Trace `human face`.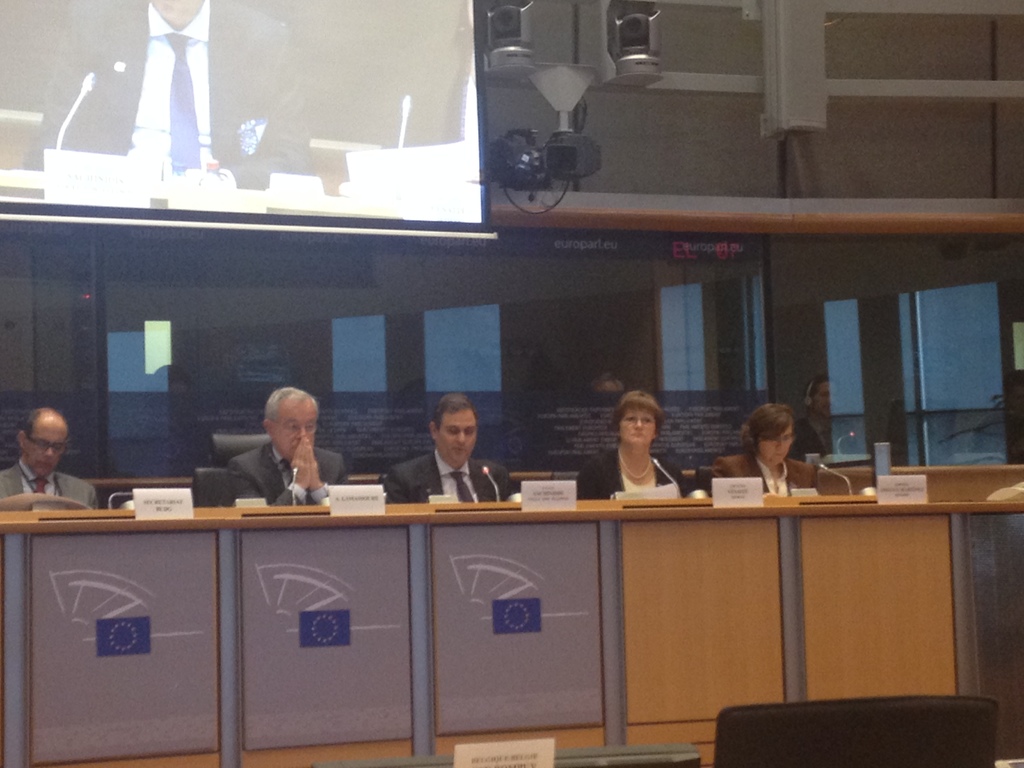
Traced to (x1=275, y1=397, x2=317, y2=461).
